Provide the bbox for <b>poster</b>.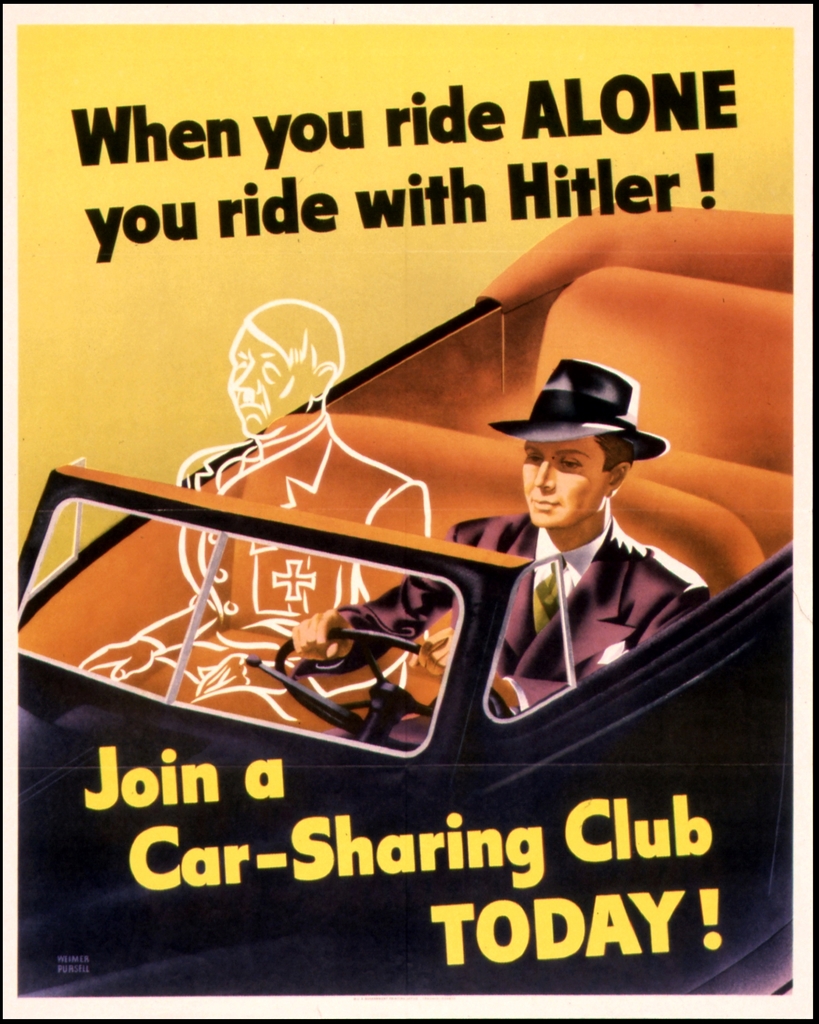
BBox(0, 0, 818, 1023).
